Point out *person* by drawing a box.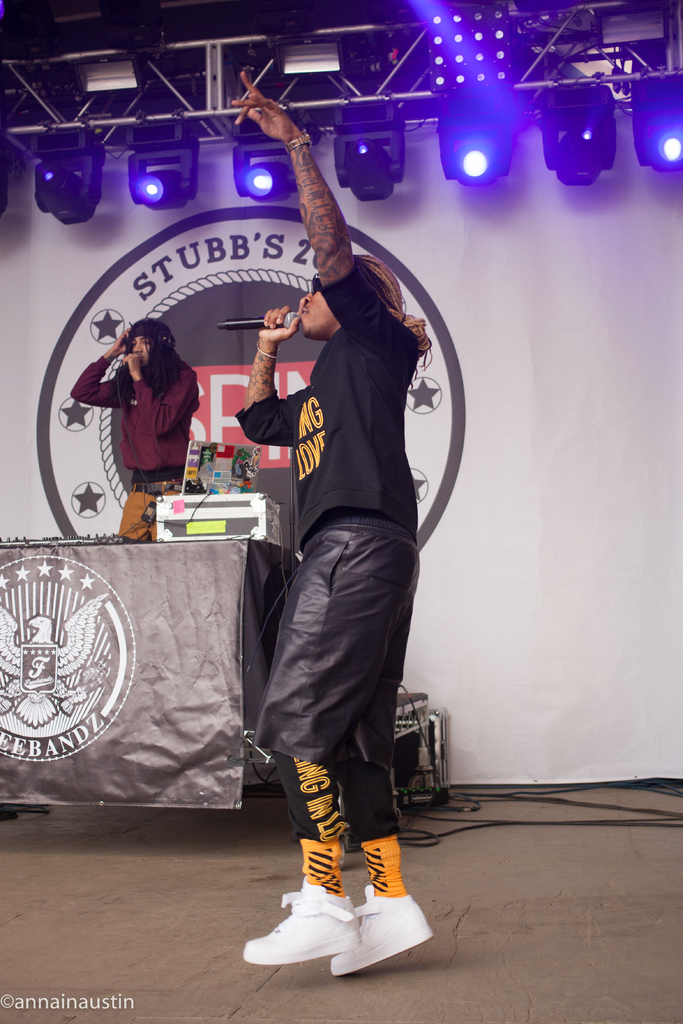
[x1=71, y1=321, x2=195, y2=548].
